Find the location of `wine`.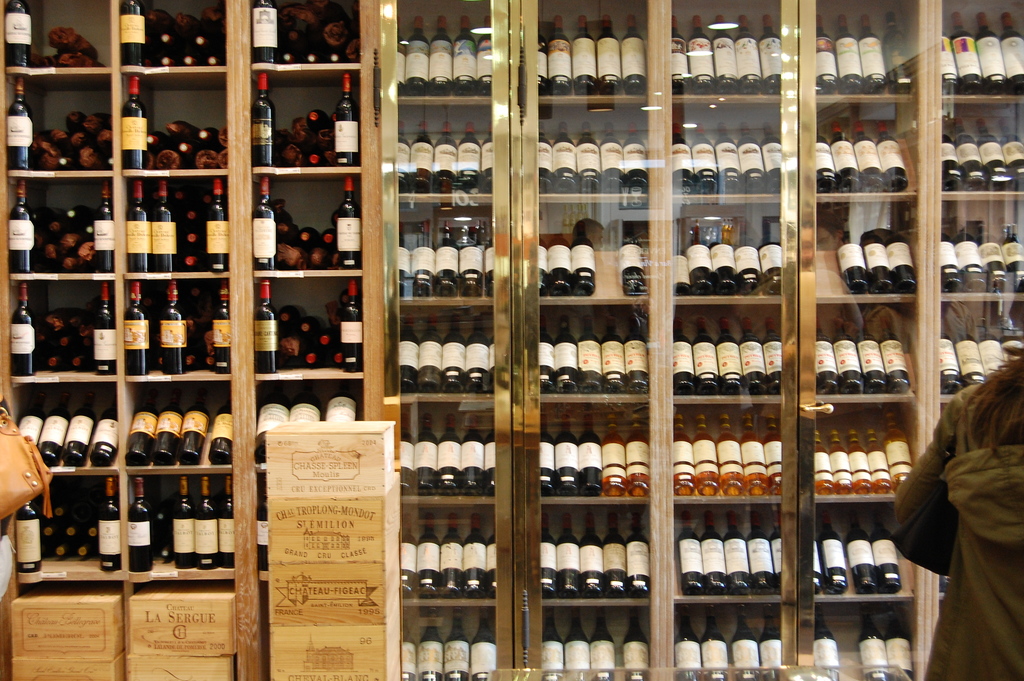
Location: 581/416/600/496.
